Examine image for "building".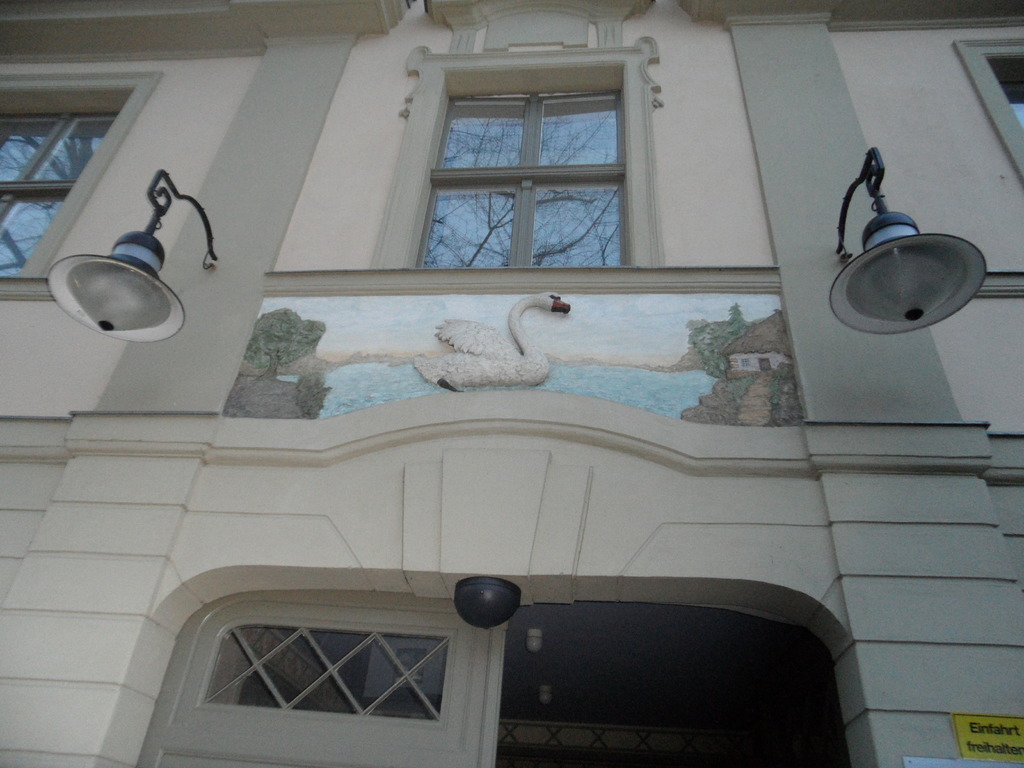
Examination result: x1=0 y1=0 x2=1023 y2=767.
